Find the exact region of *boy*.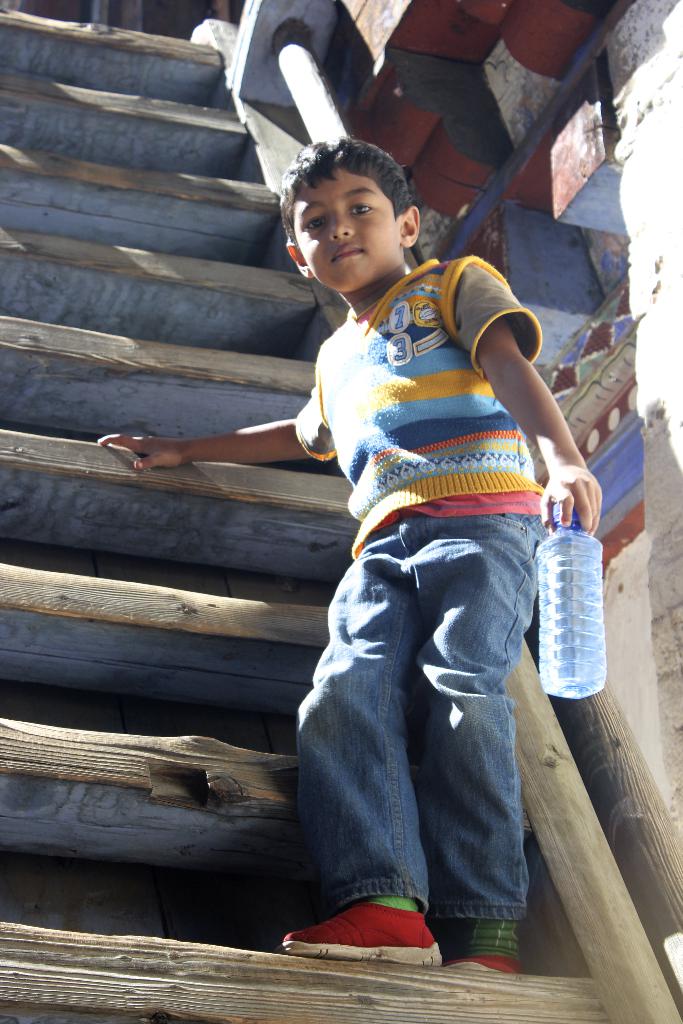
Exact region: select_region(238, 153, 614, 1007).
